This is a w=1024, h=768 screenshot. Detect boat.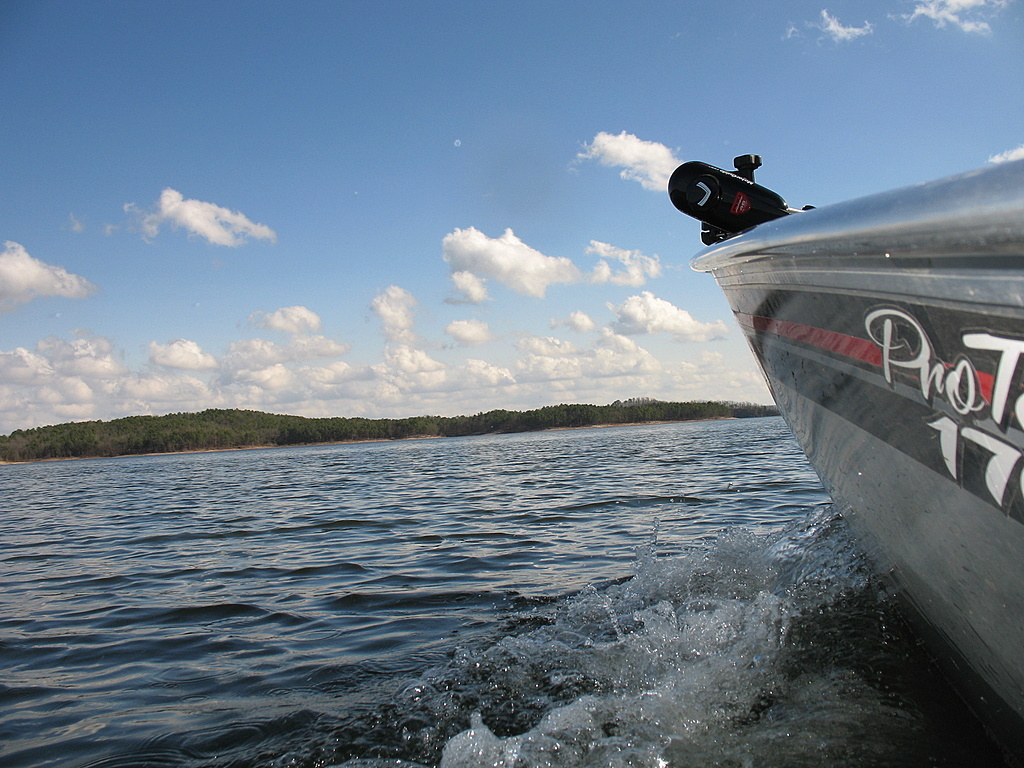
<box>698,104,1010,662</box>.
